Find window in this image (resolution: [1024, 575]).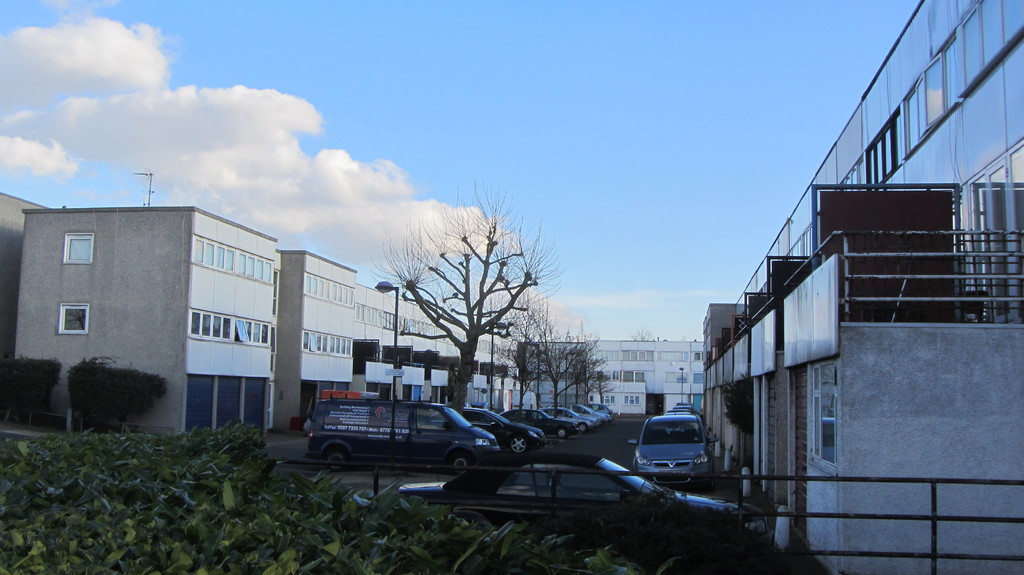
[59, 303, 85, 332].
